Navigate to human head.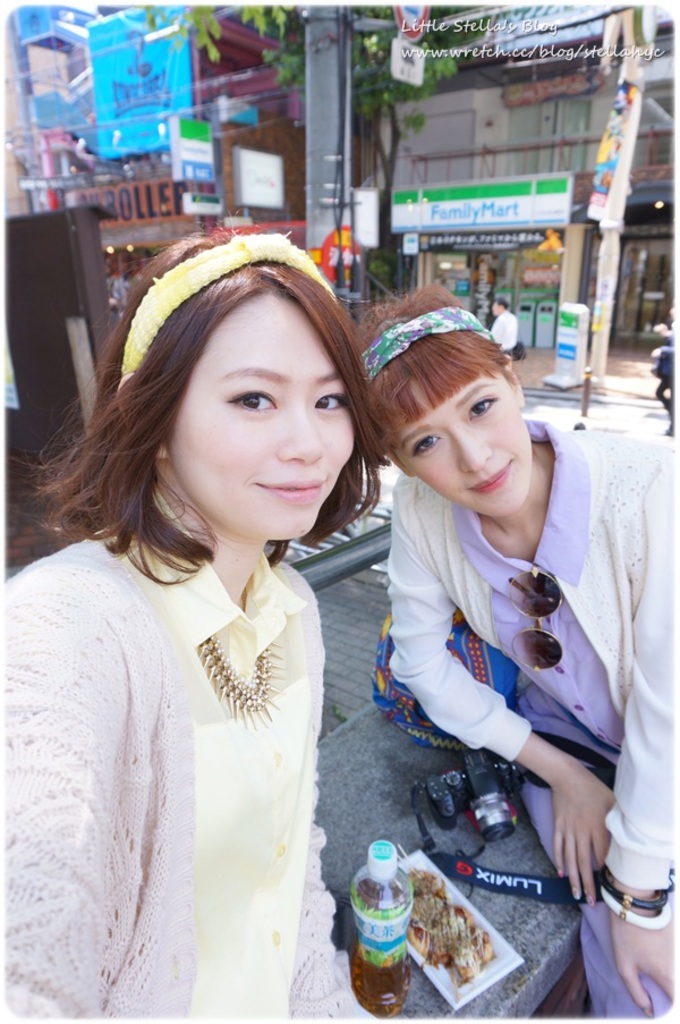
Navigation target: bbox=[57, 202, 371, 532].
